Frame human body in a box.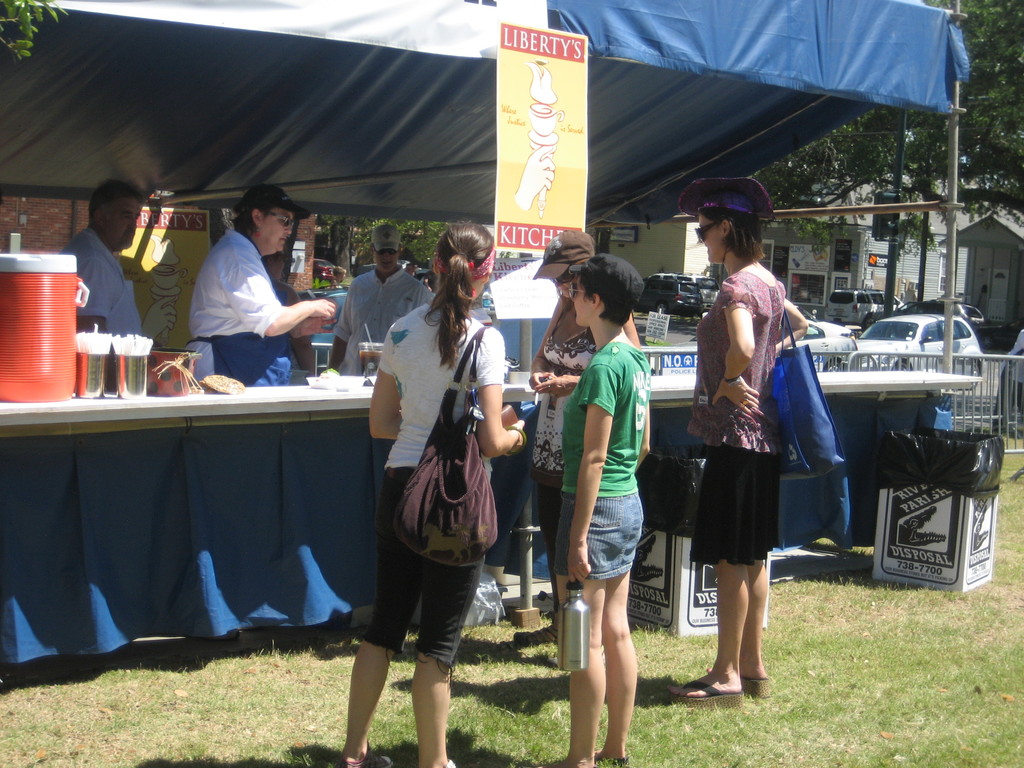
684/264/804/717.
